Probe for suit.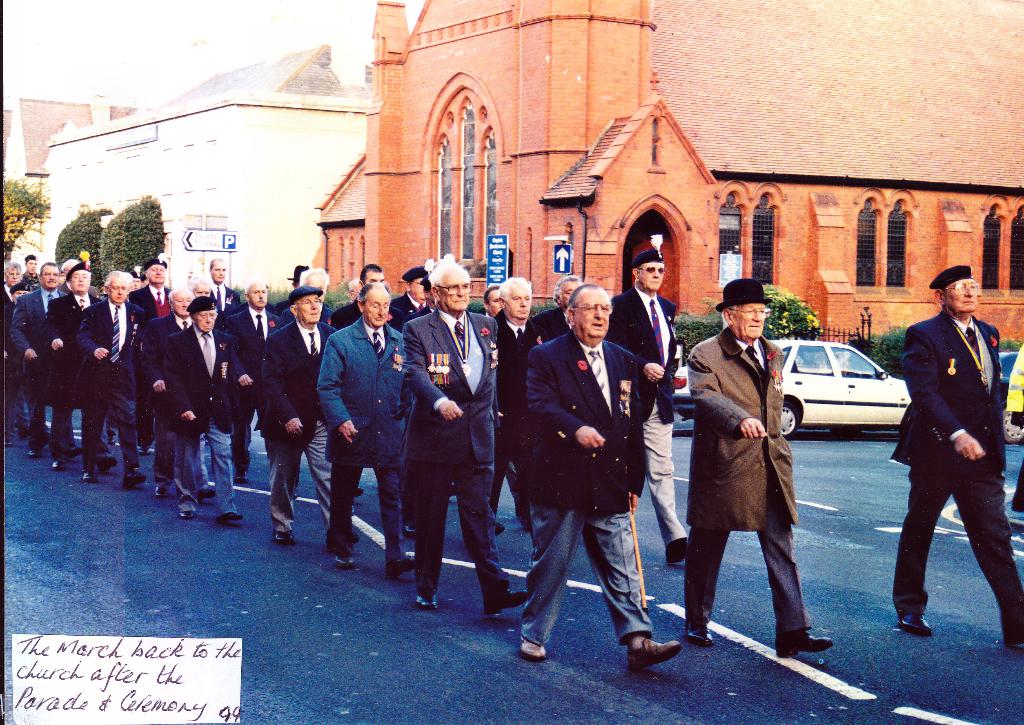
Probe result: select_region(606, 283, 687, 540).
